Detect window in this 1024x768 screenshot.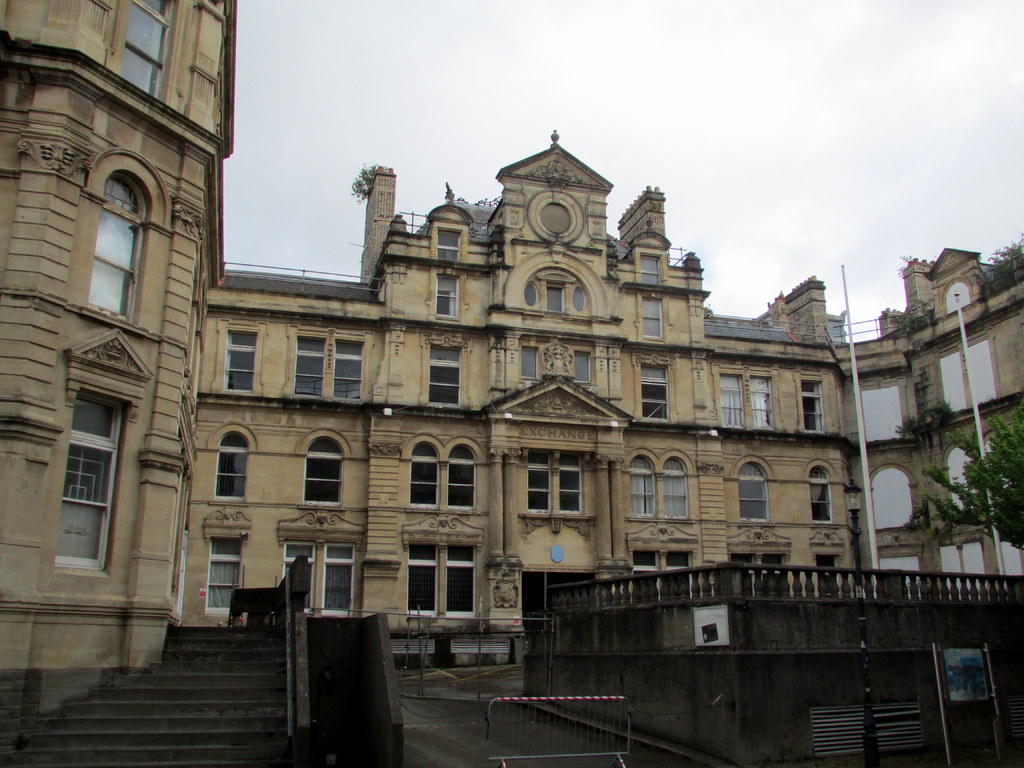
Detection: locate(632, 468, 652, 521).
